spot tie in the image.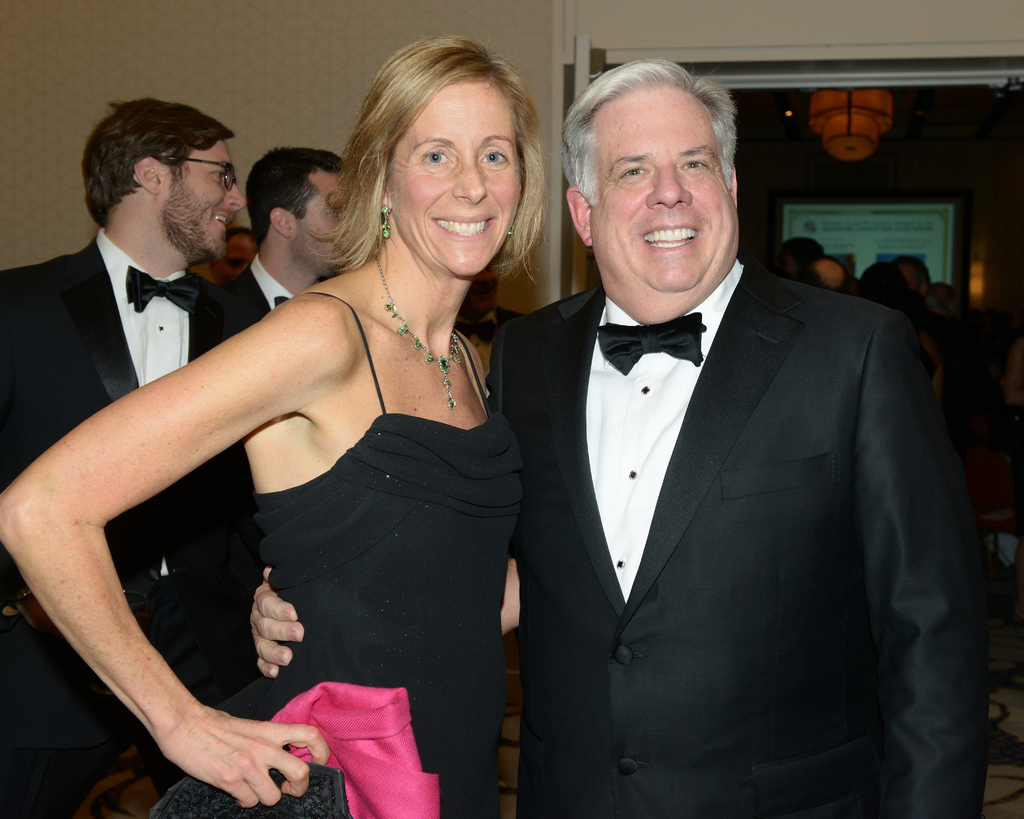
tie found at (x1=124, y1=262, x2=200, y2=316).
